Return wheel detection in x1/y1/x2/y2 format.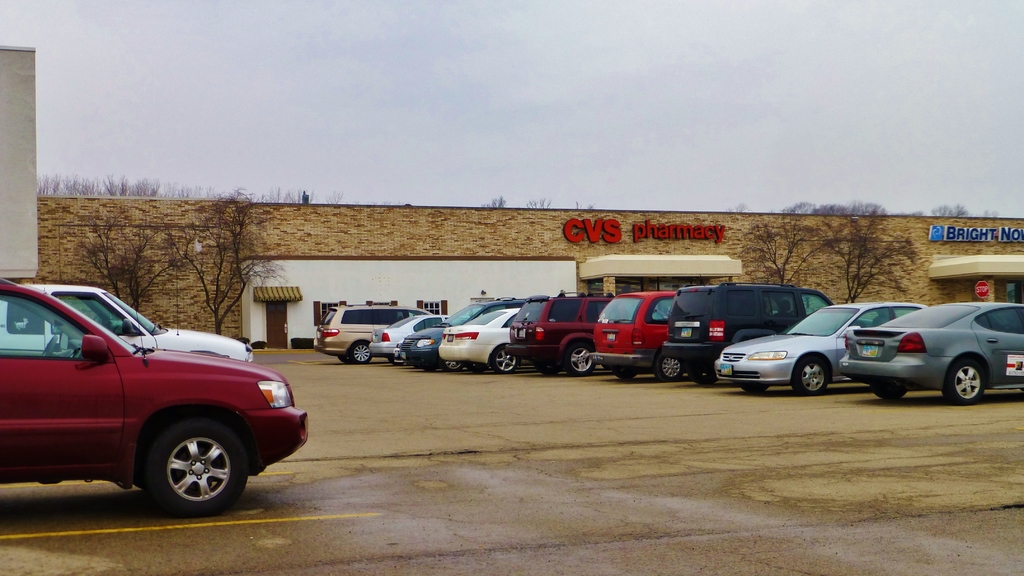
444/361/470/372.
